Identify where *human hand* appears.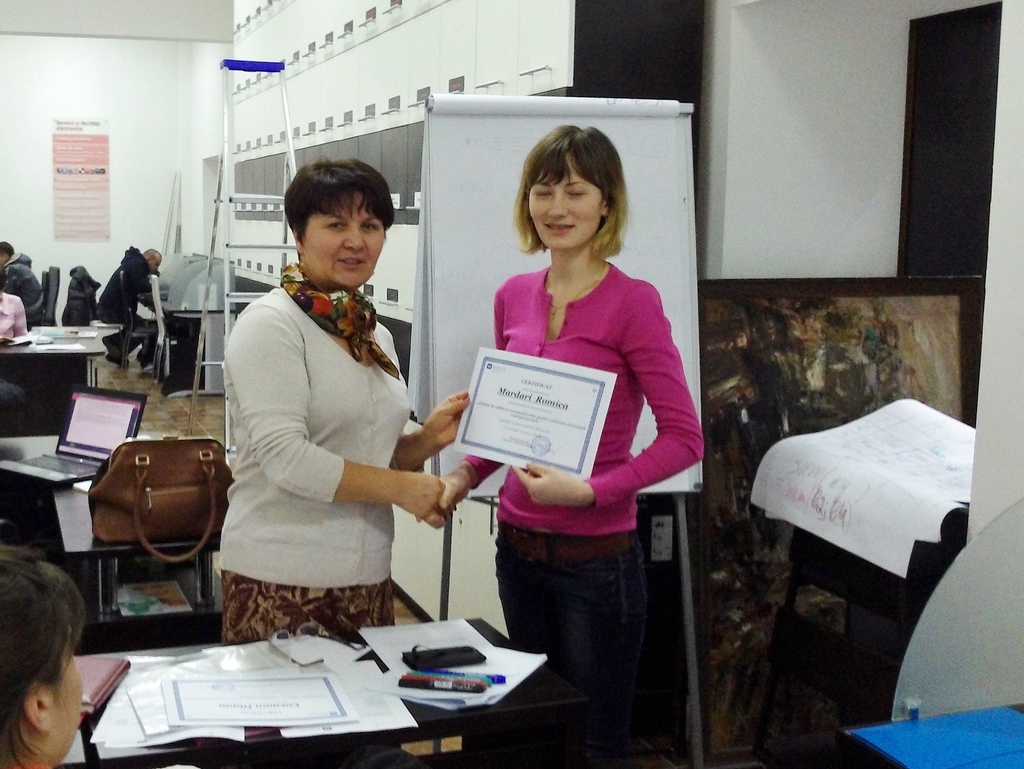
Appears at box=[413, 471, 473, 531].
